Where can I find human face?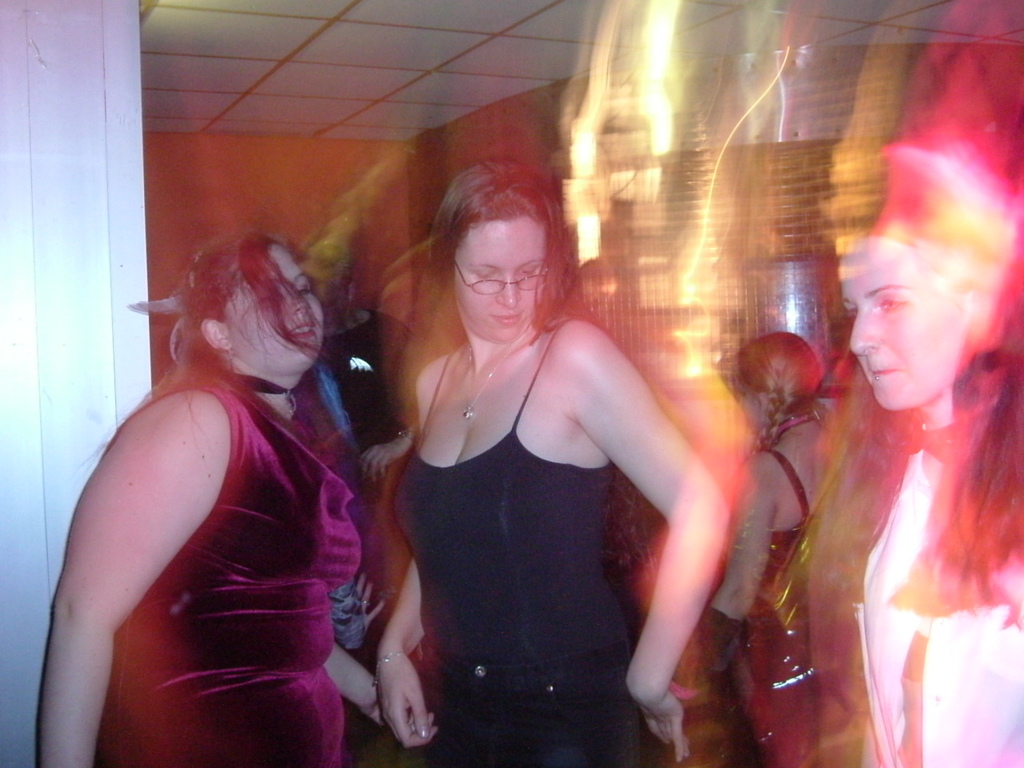
You can find it at locate(841, 241, 953, 415).
